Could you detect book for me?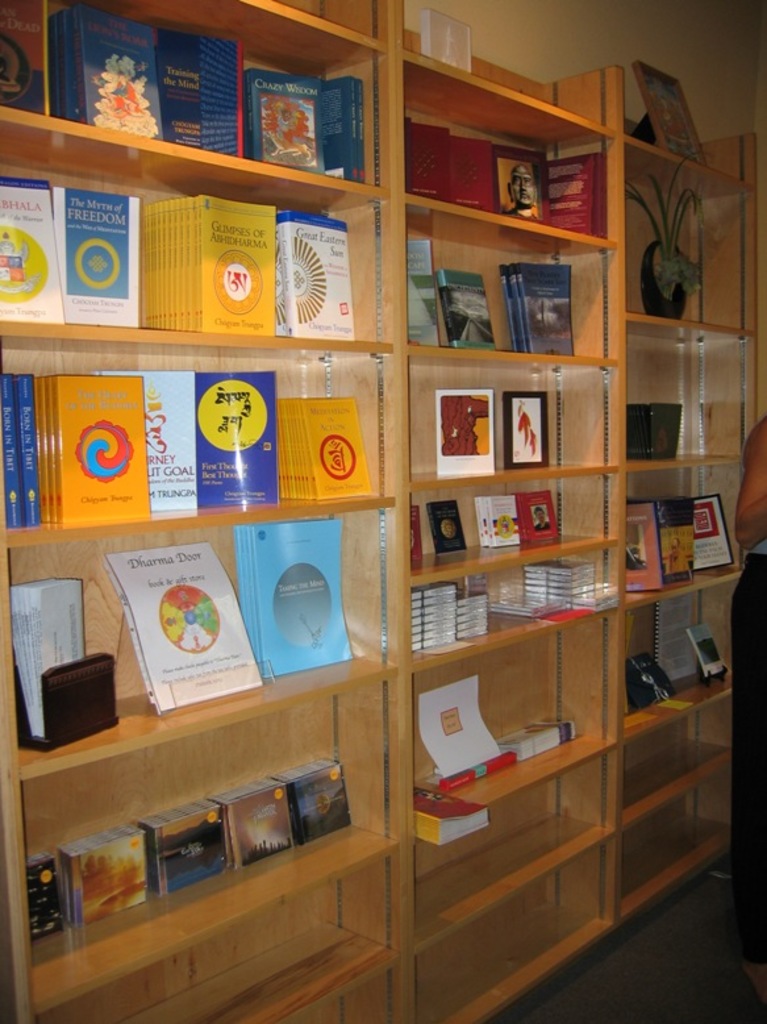
Detection result: <region>399, 236, 441, 355</region>.
